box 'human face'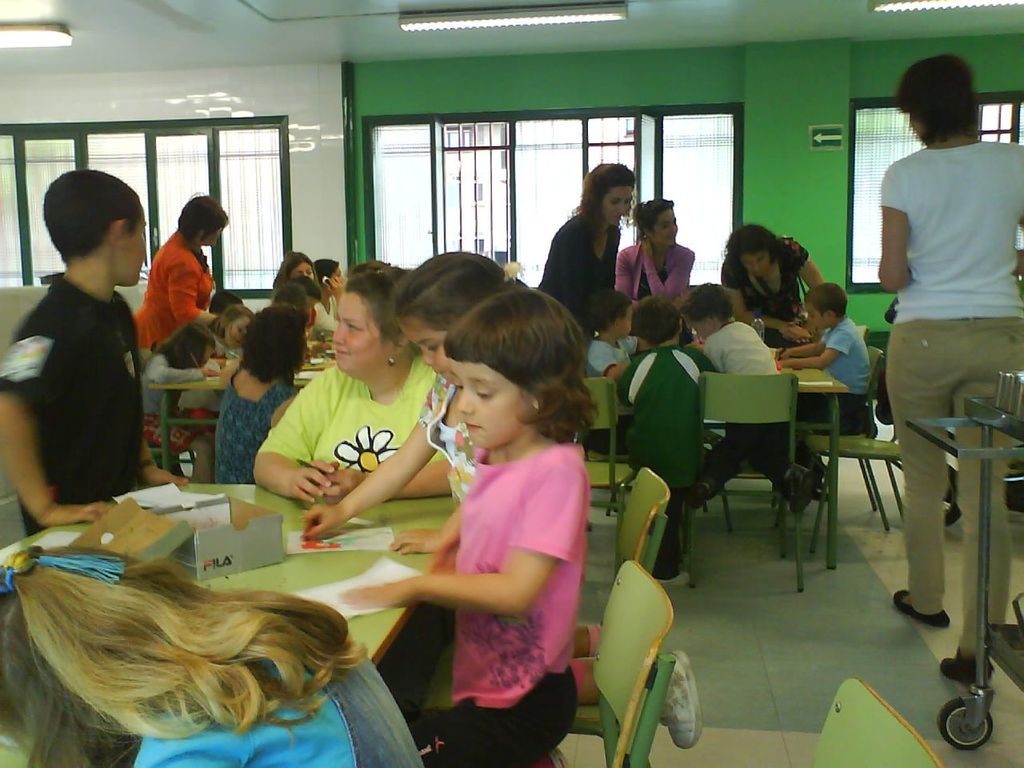
(left=324, top=292, right=394, bottom=370)
